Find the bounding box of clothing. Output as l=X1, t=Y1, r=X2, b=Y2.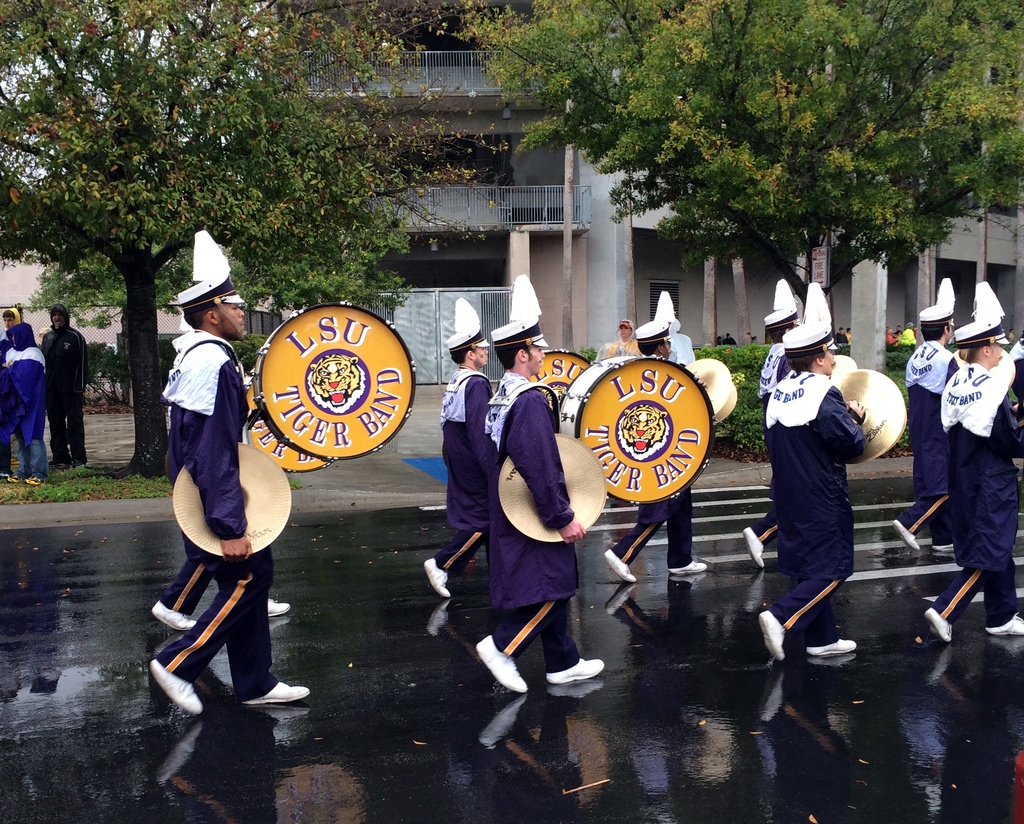
l=152, t=551, r=274, b=615.
